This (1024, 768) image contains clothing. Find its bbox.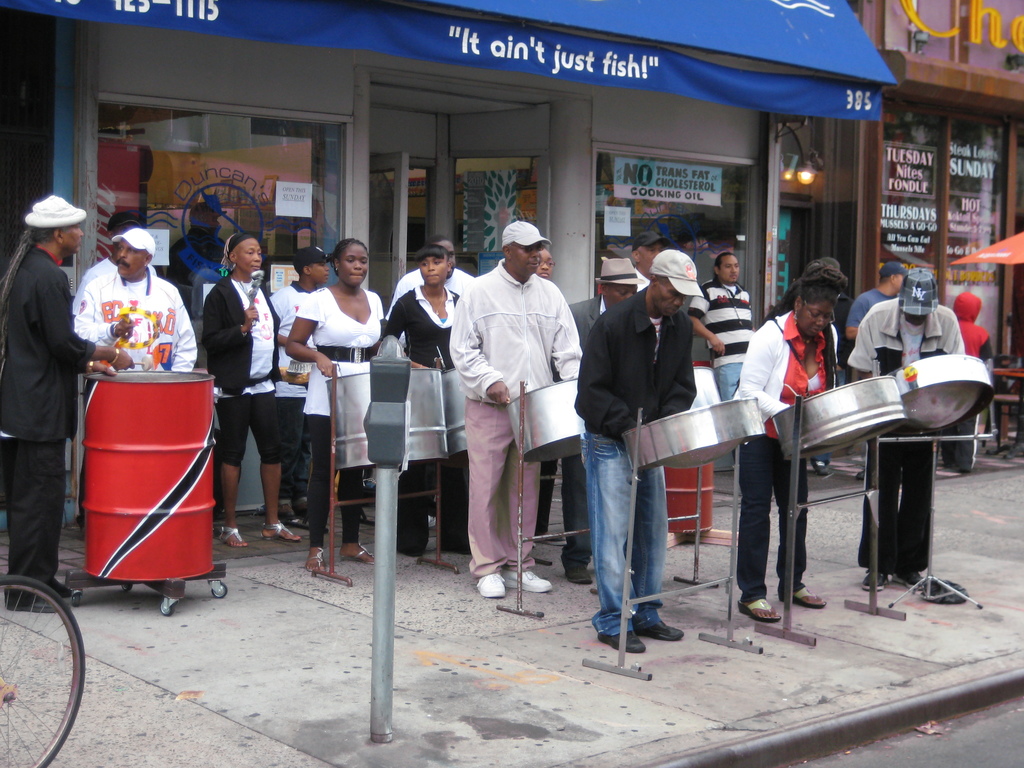
region(74, 266, 196, 524).
